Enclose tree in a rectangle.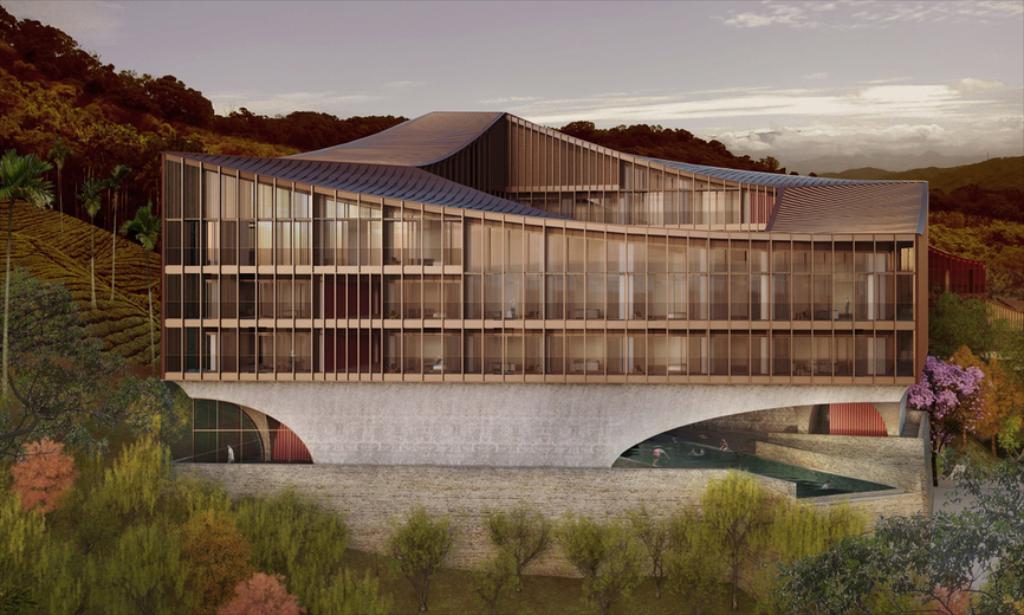
locate(0, 253, 155, 493).
